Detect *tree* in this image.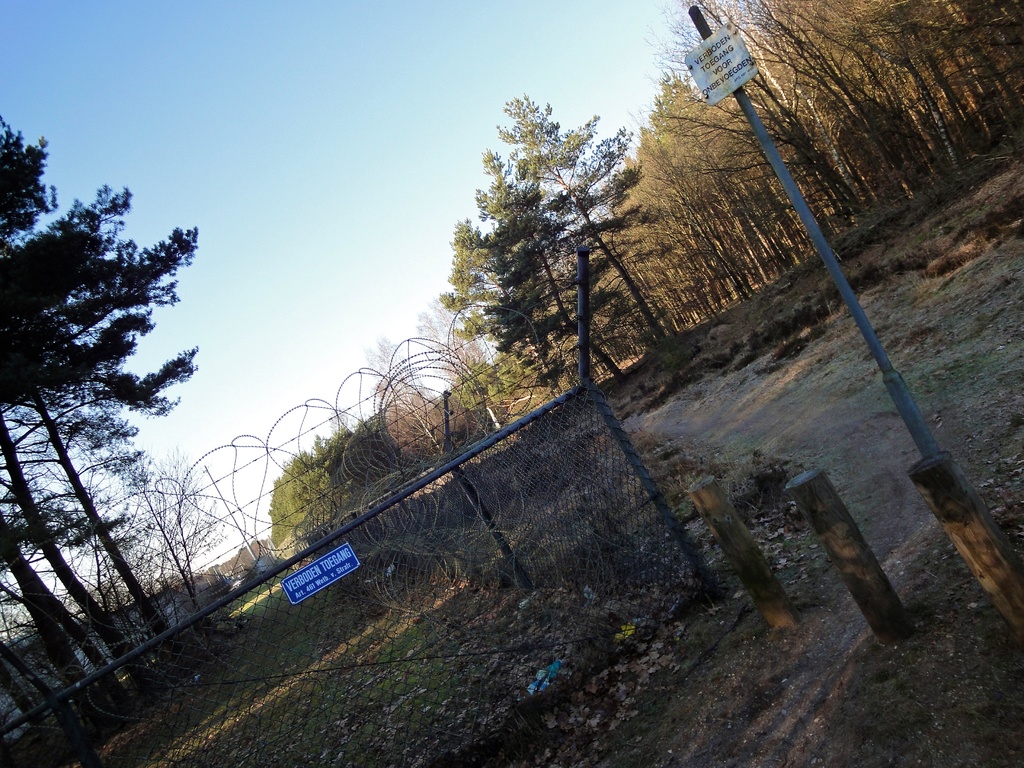
Detection: l=22, t=138, r=216, b=710.
